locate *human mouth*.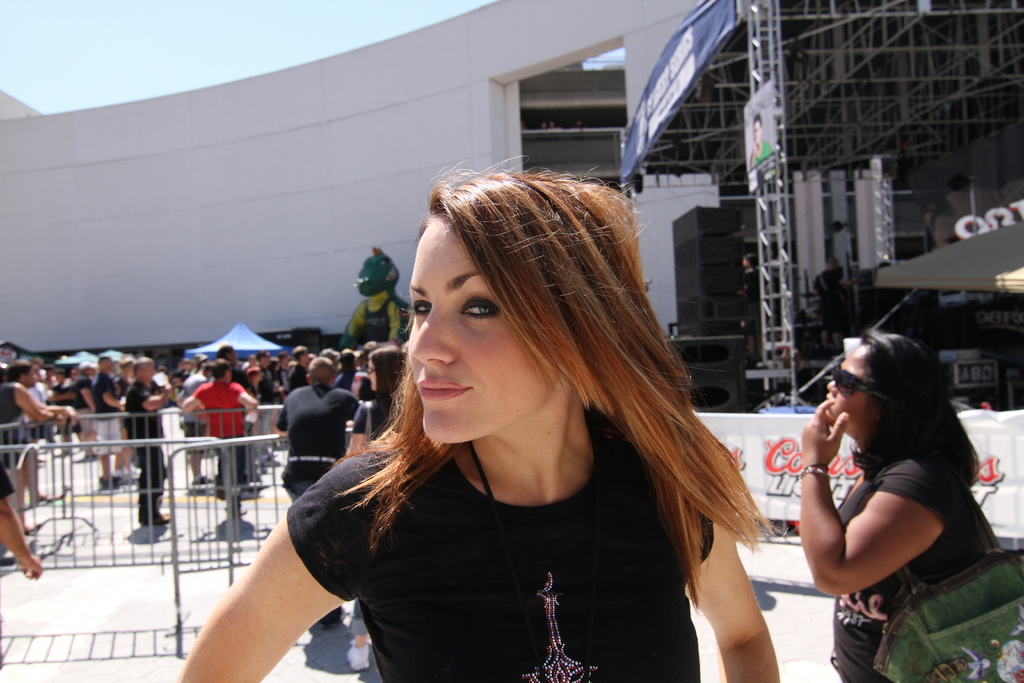
Bounding box: <region>416, 375, 471, 404</region>.
